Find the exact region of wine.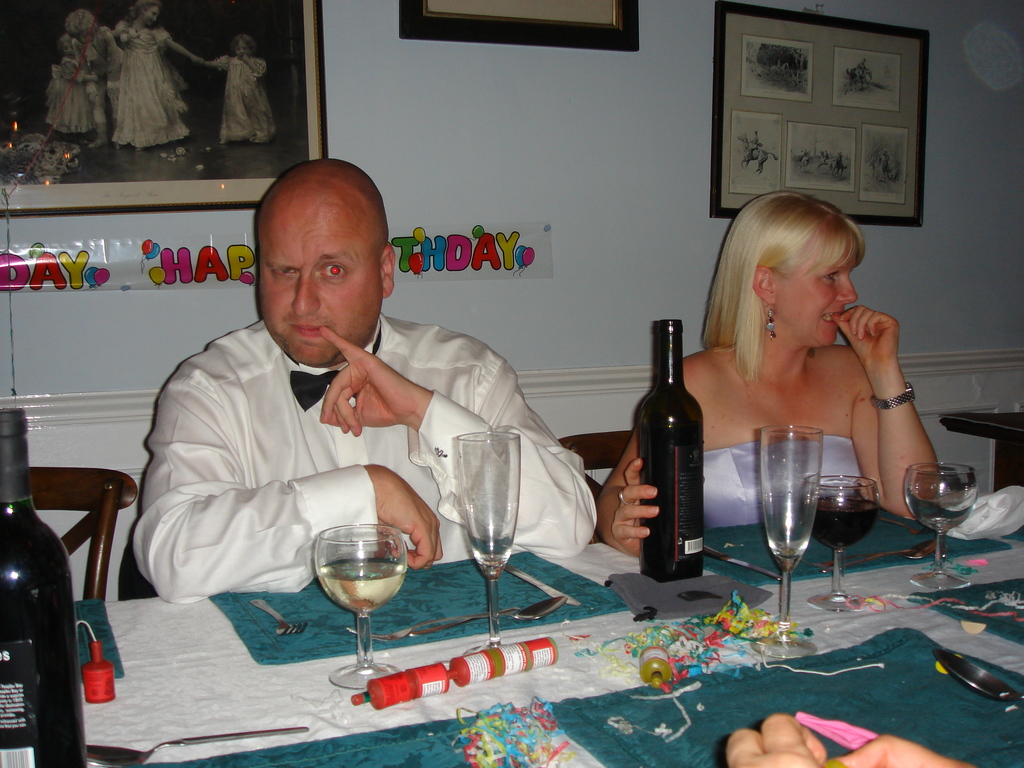
Exact region: (left=315, top=559, right=408, bottom=620).
